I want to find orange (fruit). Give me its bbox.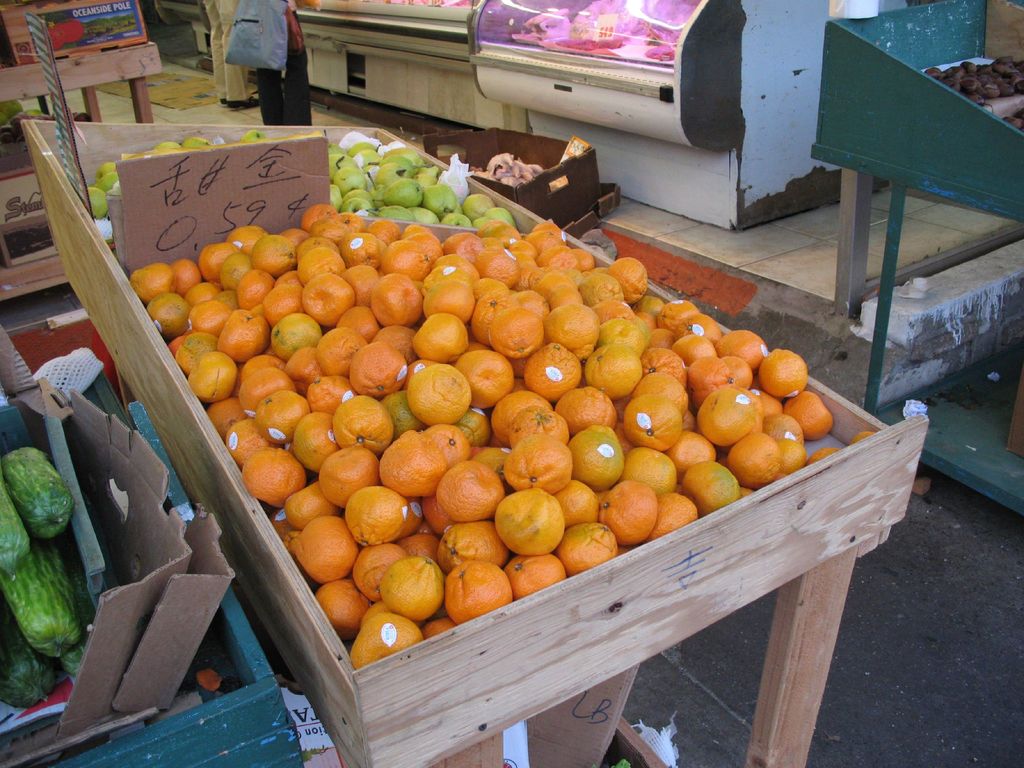
220 252 248 287.
